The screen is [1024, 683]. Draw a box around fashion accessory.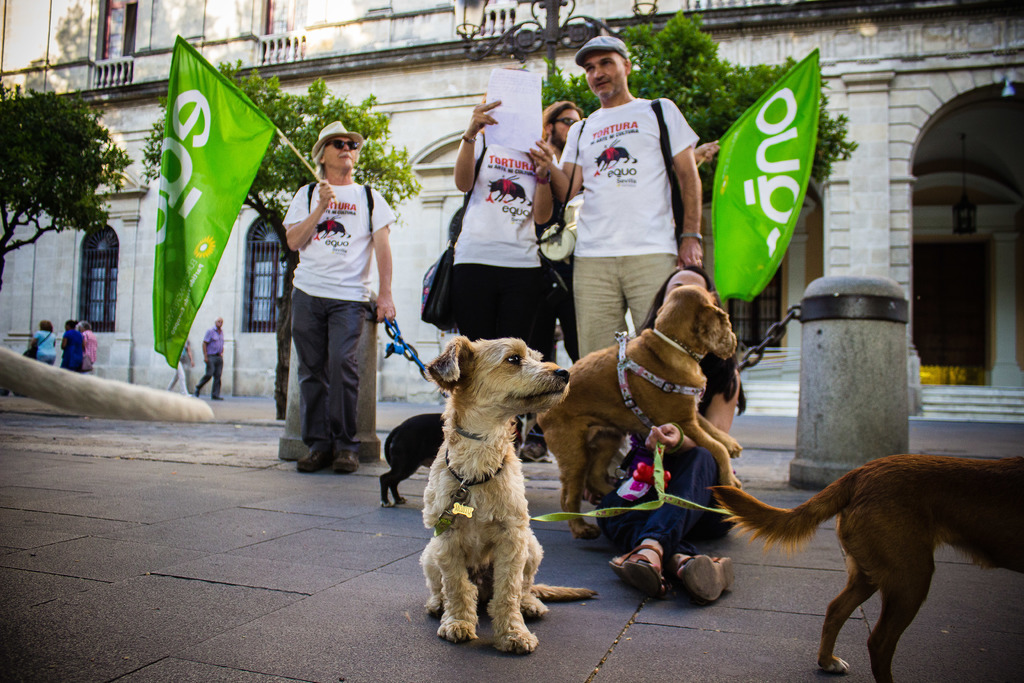
detection(534, 115, 590, 264).
